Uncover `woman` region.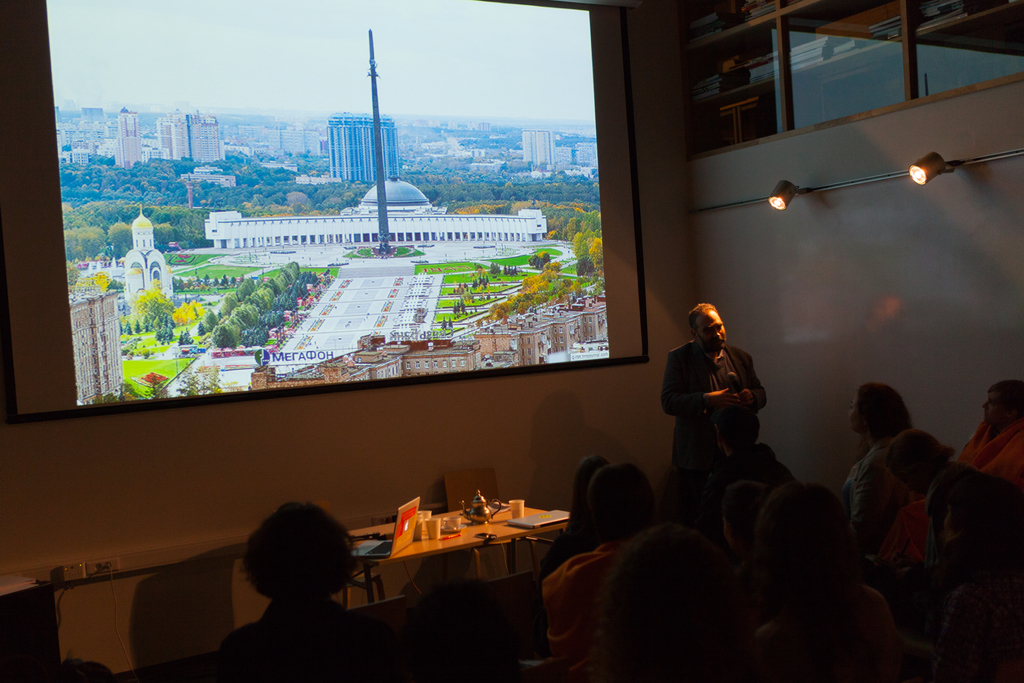
Uncovered: bbox(870, 431, 954, 575).
